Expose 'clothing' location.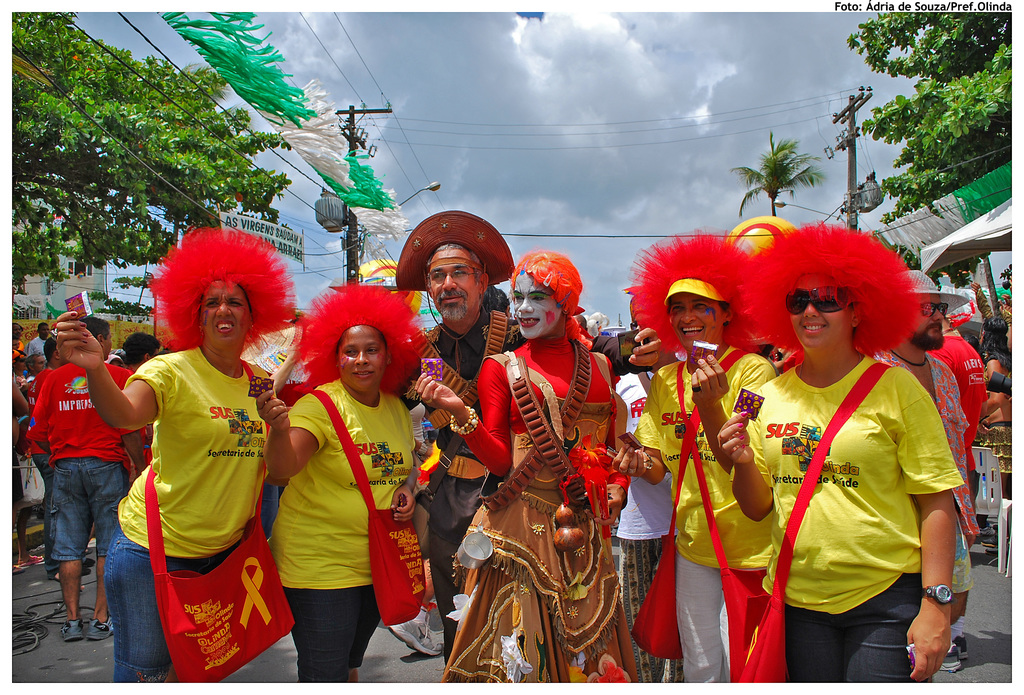
Exposed at x1=11 y1=339 x2=24 y2=368.
